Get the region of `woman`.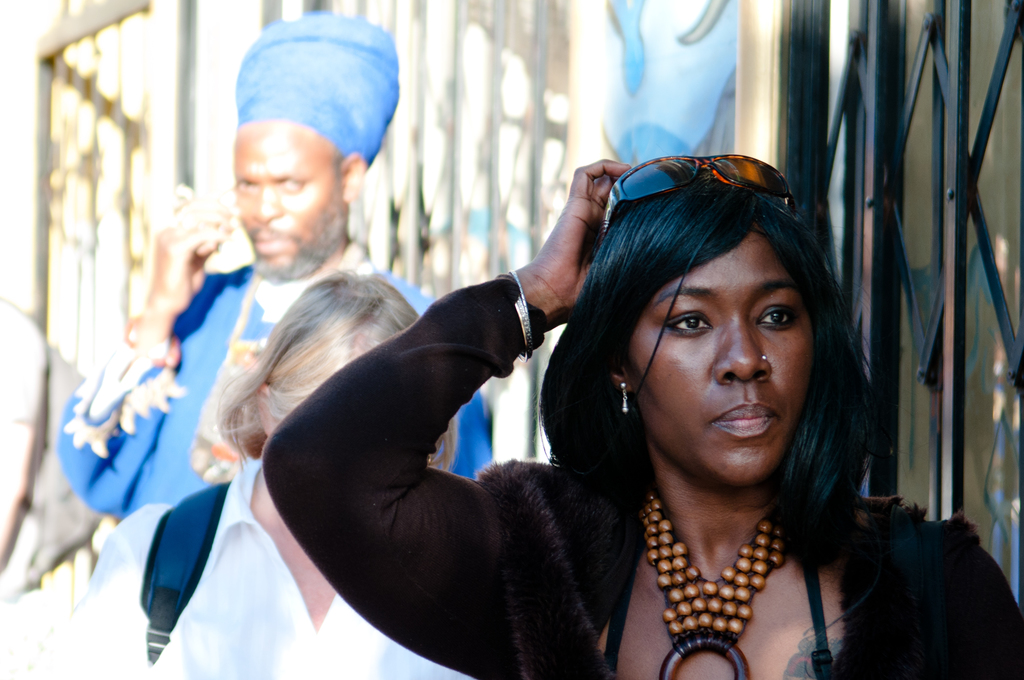
crop(268, 159, 1023, 679).
